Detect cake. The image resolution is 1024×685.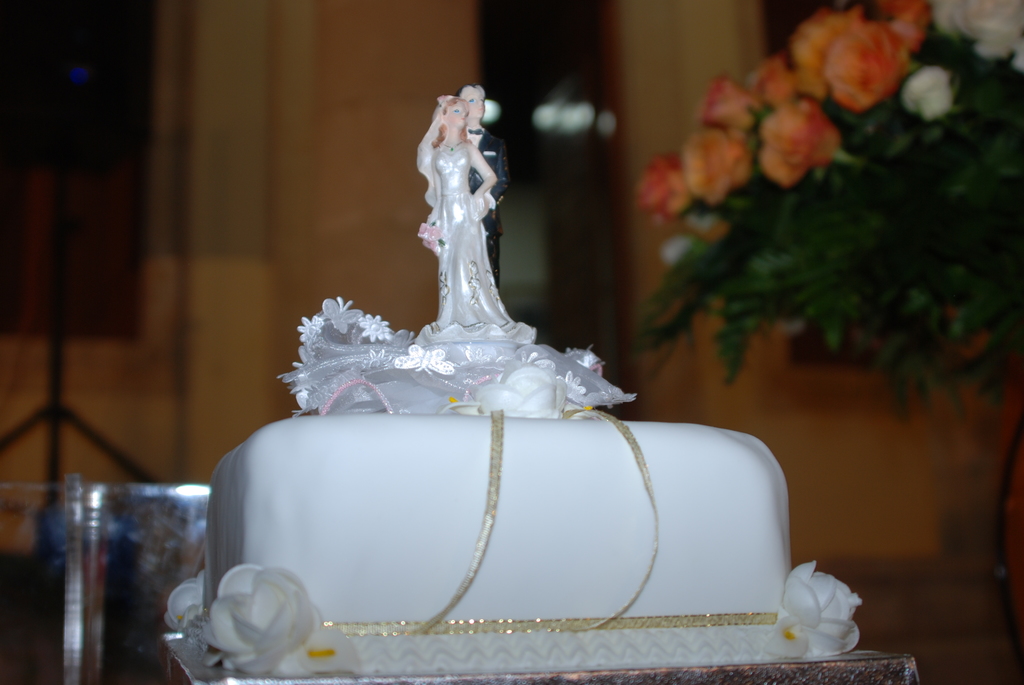
160/365/867/677.
